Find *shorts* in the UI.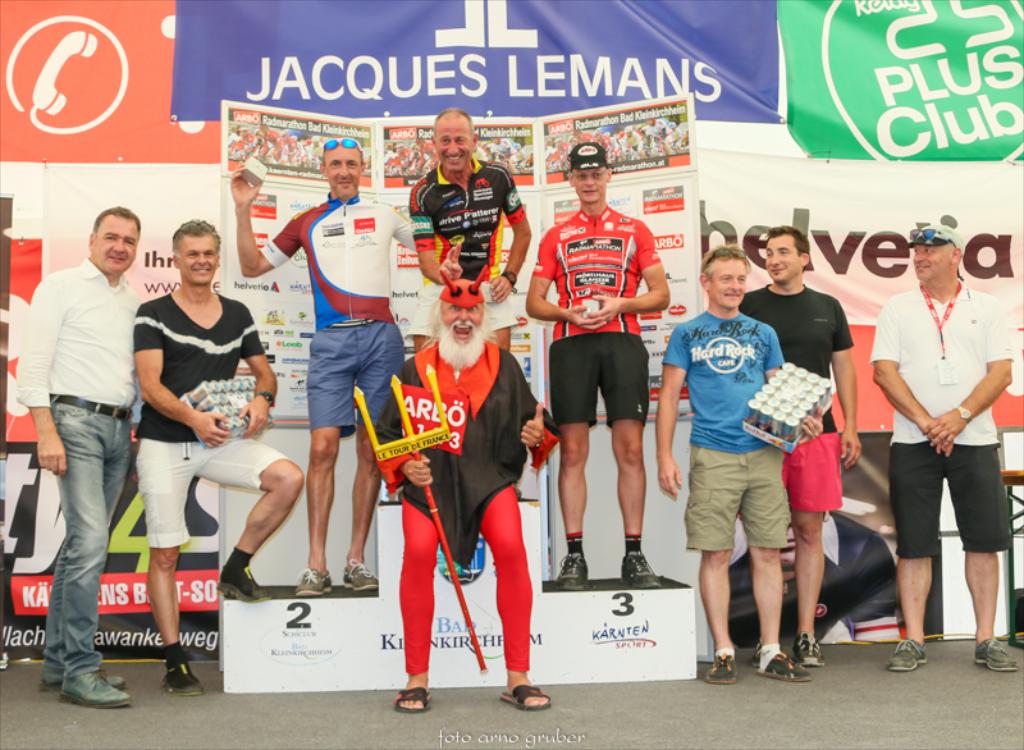
UI element at {"left": 780, "top": 433, "right": 845, "bottom": 513}.
